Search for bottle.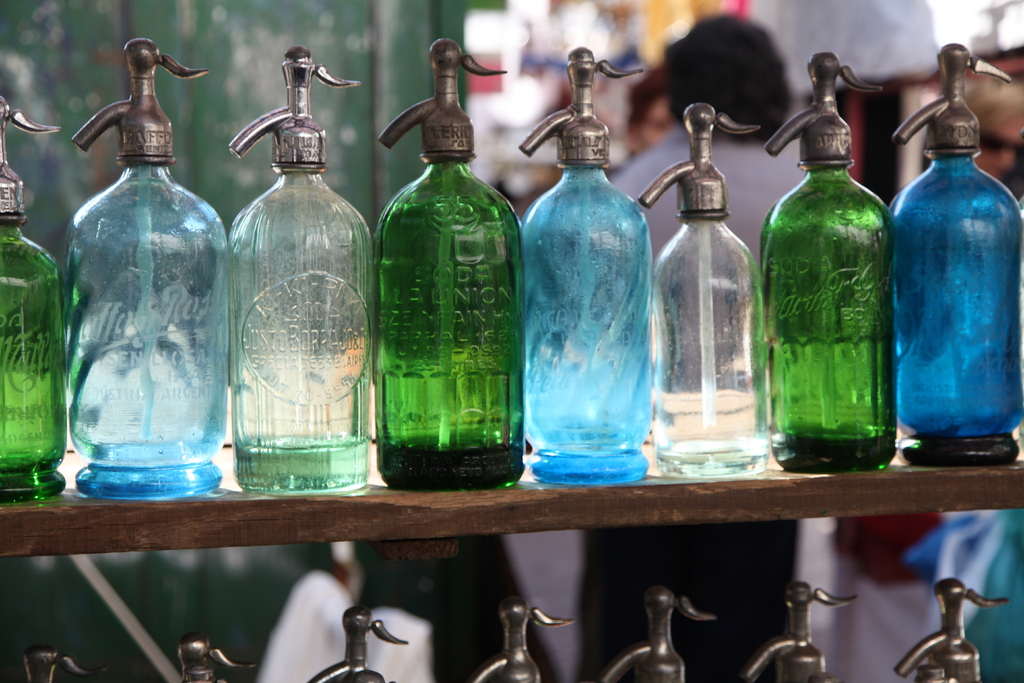
Found at <region>72, 37, 232, 501</region>.
